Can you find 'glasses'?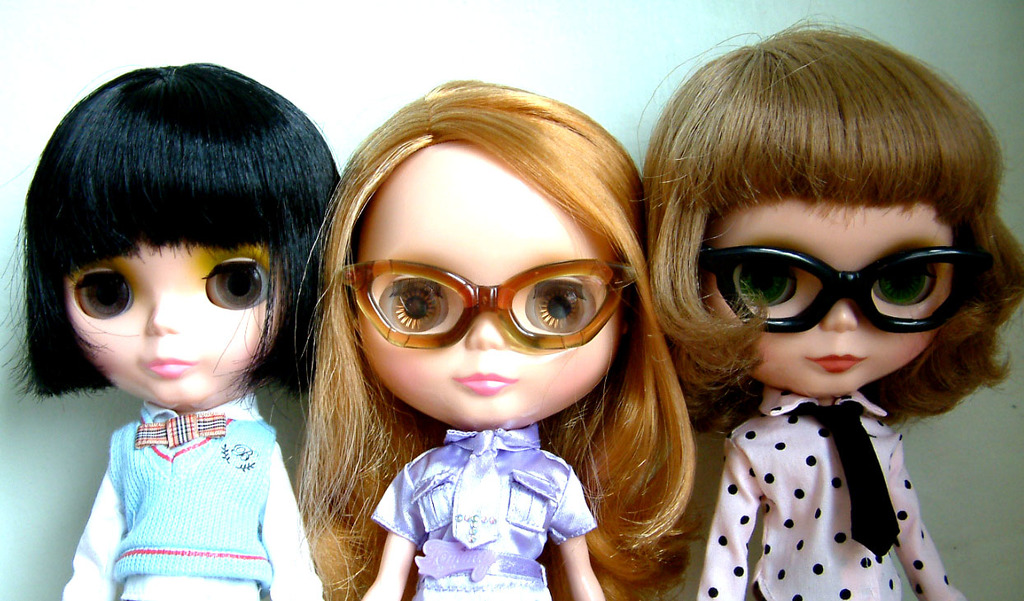
Yes, bounding box: [714,235,984,339].
